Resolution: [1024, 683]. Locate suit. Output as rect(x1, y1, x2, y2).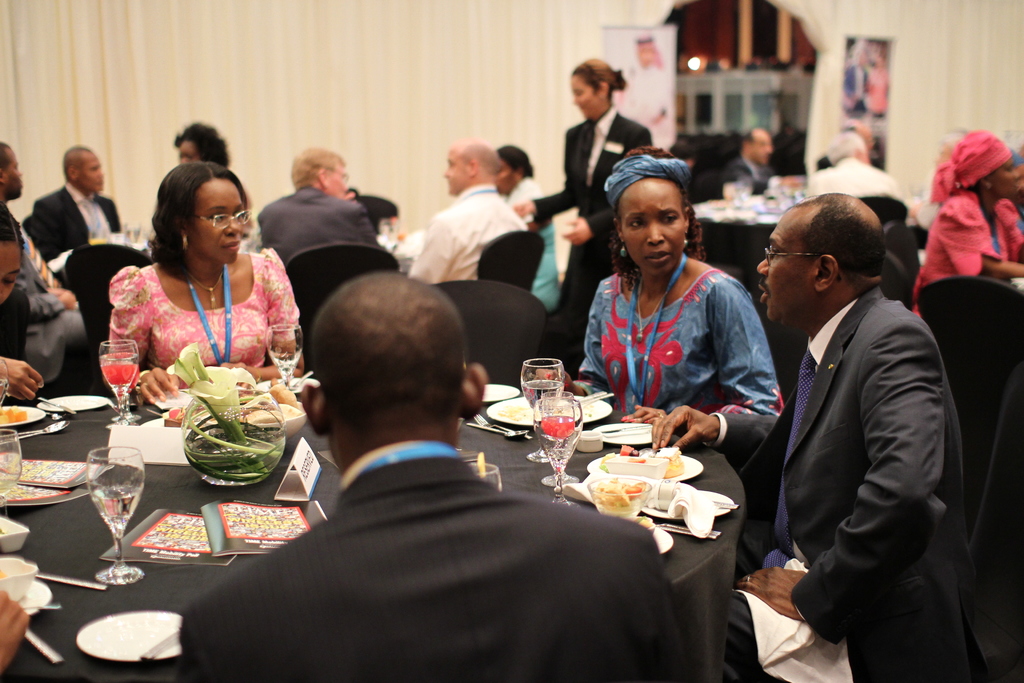
rect(747, 187, 973, 666).
